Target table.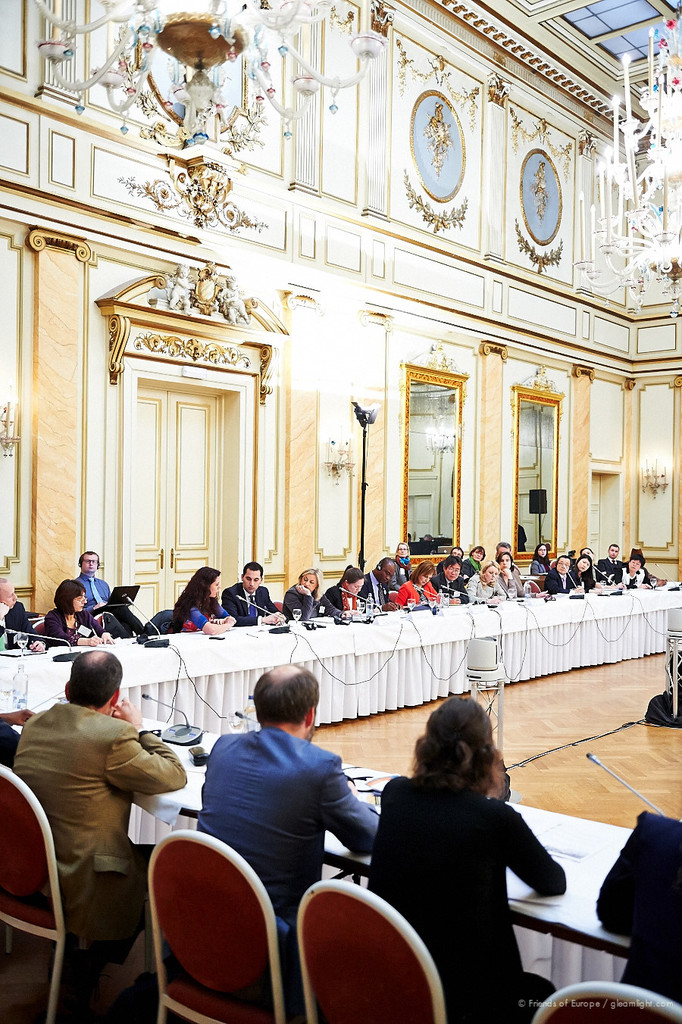
Target region: [0, 585, 681, 735].
